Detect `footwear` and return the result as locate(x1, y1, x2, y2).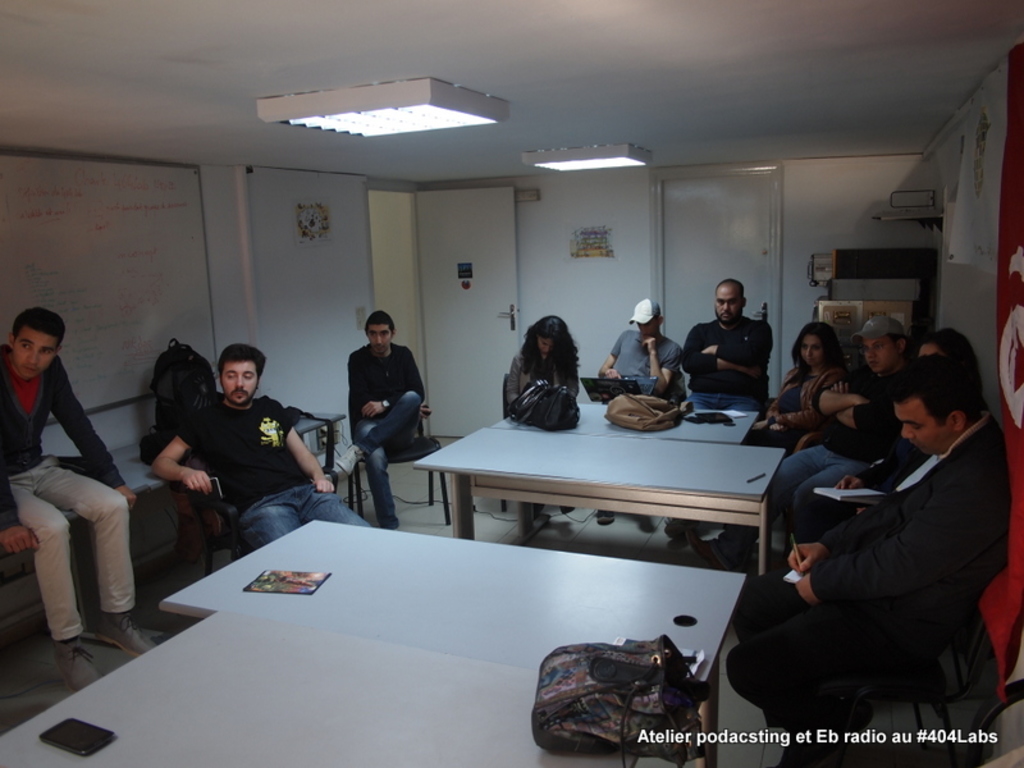
locate(335, 449, 358, 471).
